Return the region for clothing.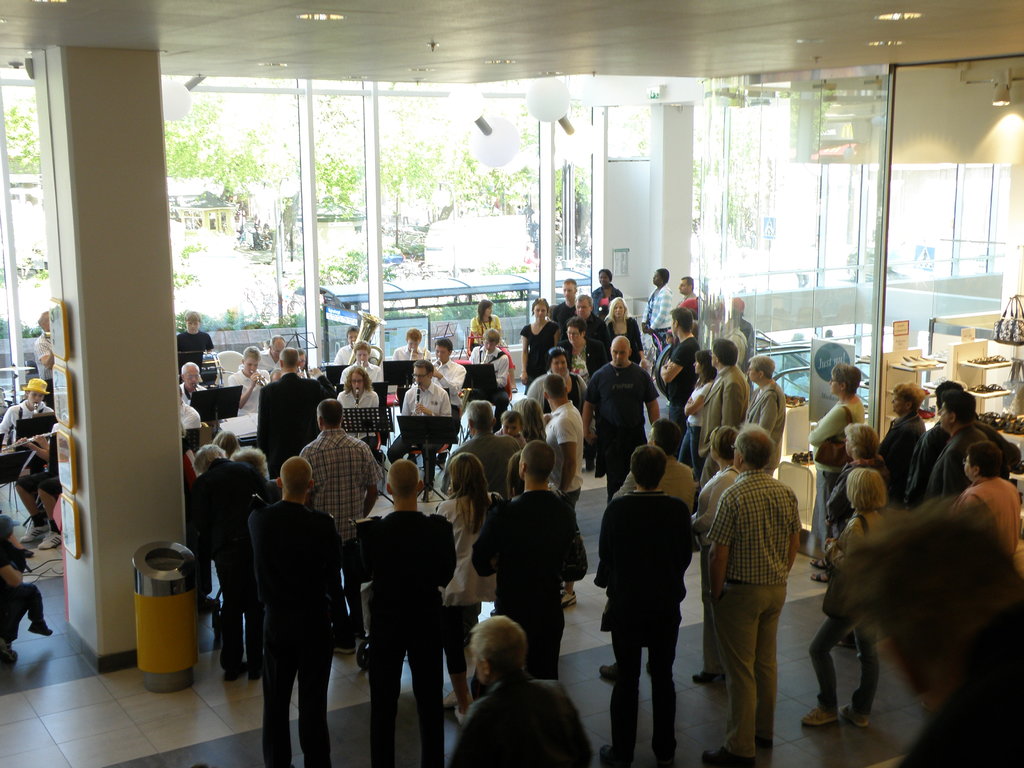
BBox(590, 284, 622, 311).
